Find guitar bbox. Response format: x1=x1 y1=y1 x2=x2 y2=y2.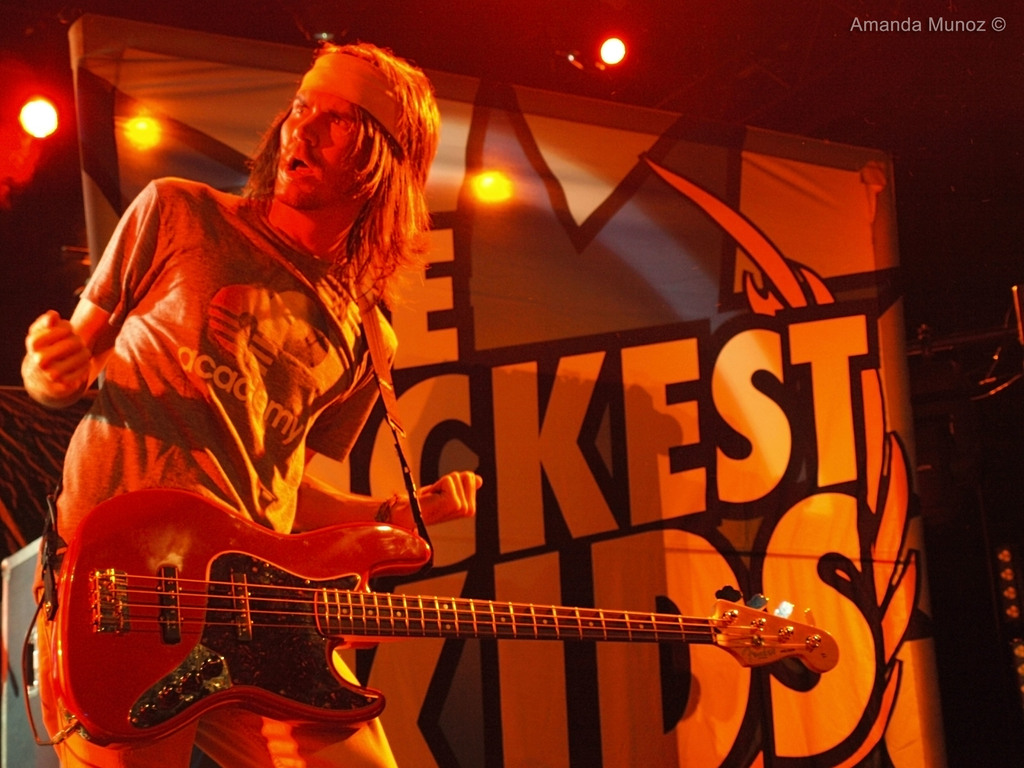
x1=49 y1=487 x2=846 y2=752.
